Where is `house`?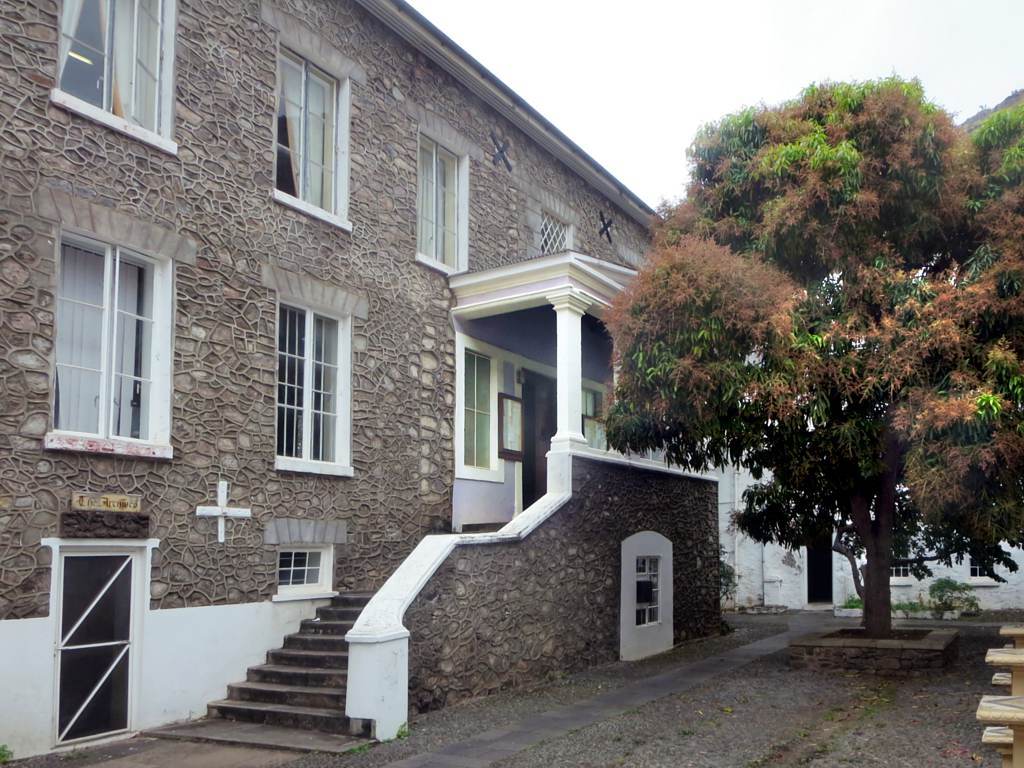
x1=0 y1=0 x2=735 y2=742.
